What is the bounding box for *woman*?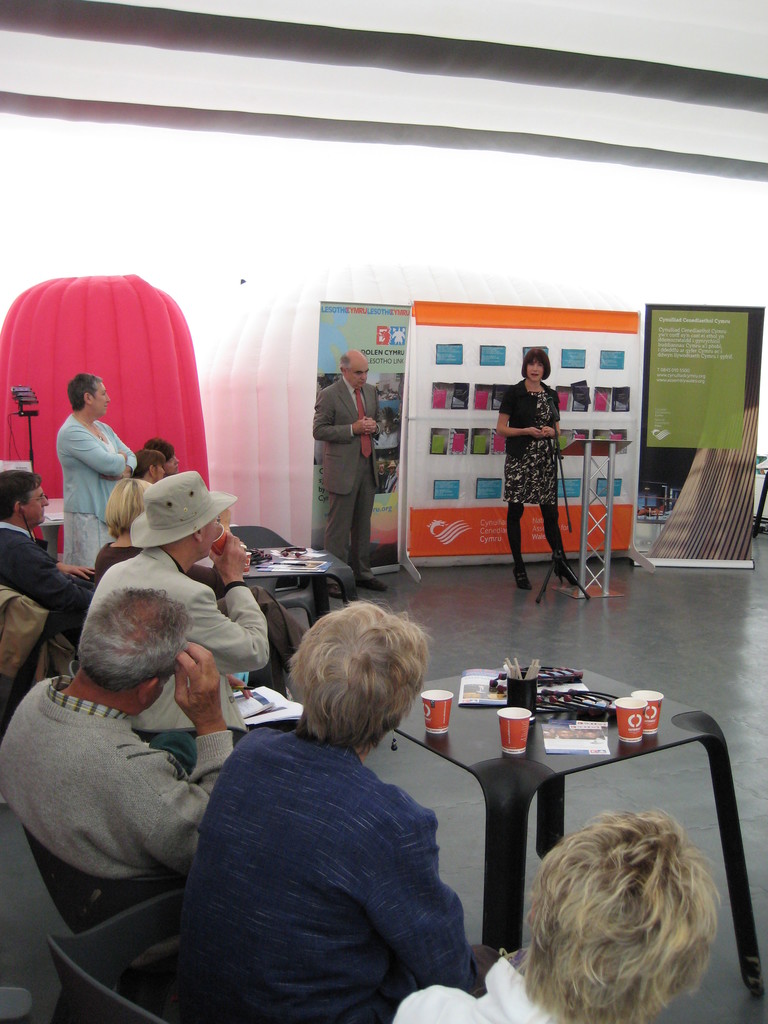
452, 767, 760, 1019.
